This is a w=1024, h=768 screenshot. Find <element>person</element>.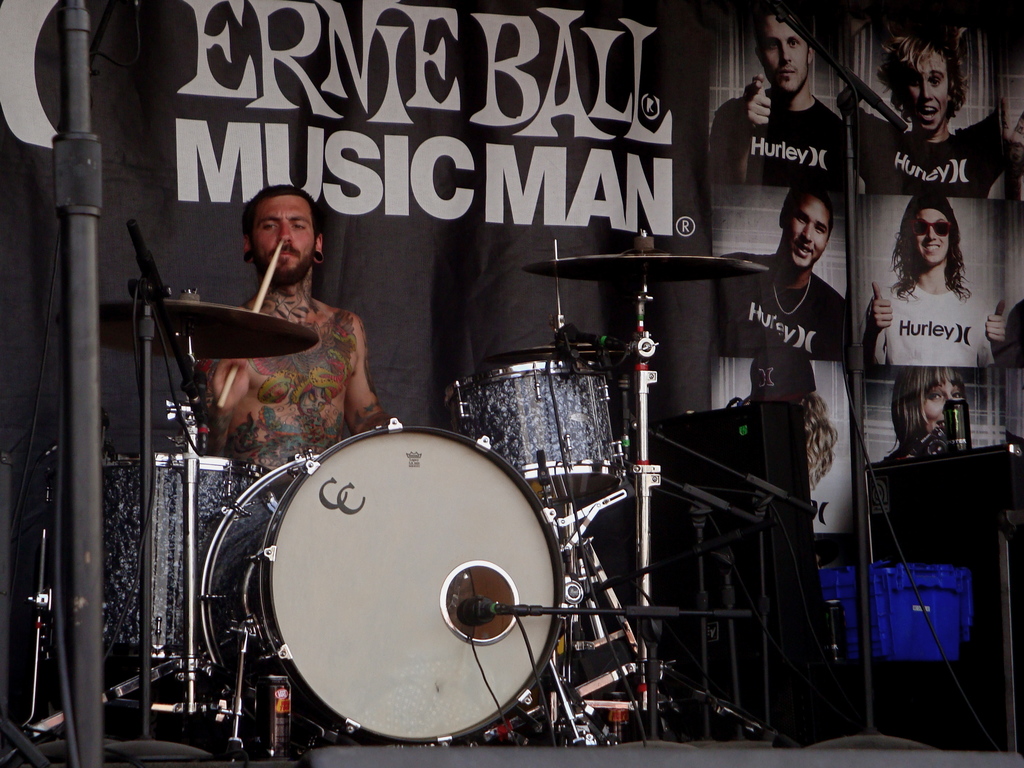
Bounding box: box(714, 0, 855, 199).
